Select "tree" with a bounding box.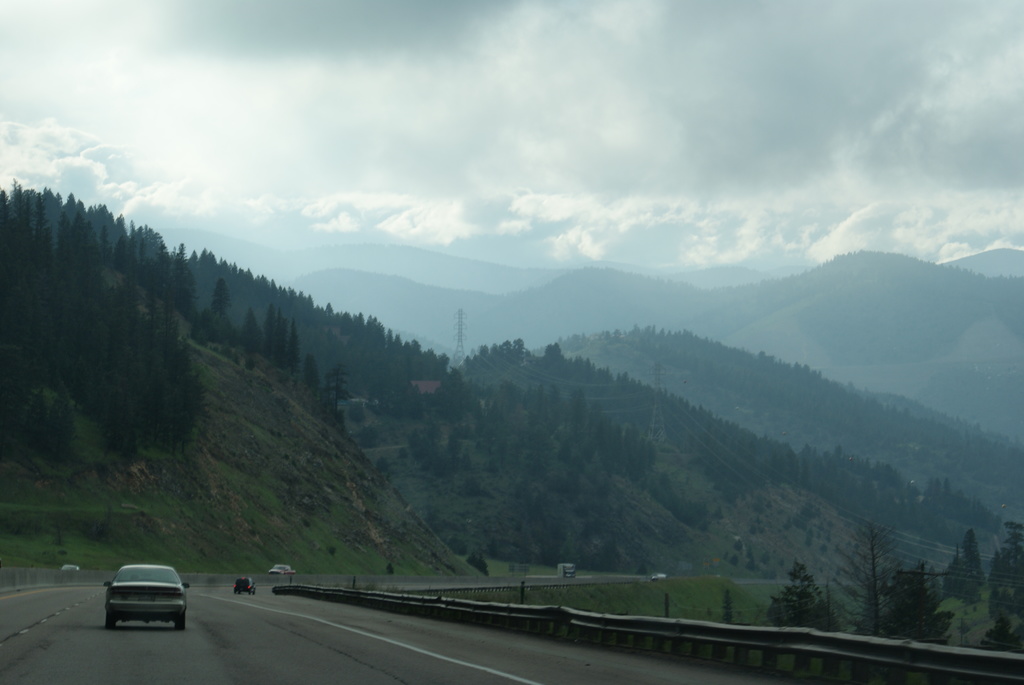
(465, 546, 495, 576).
